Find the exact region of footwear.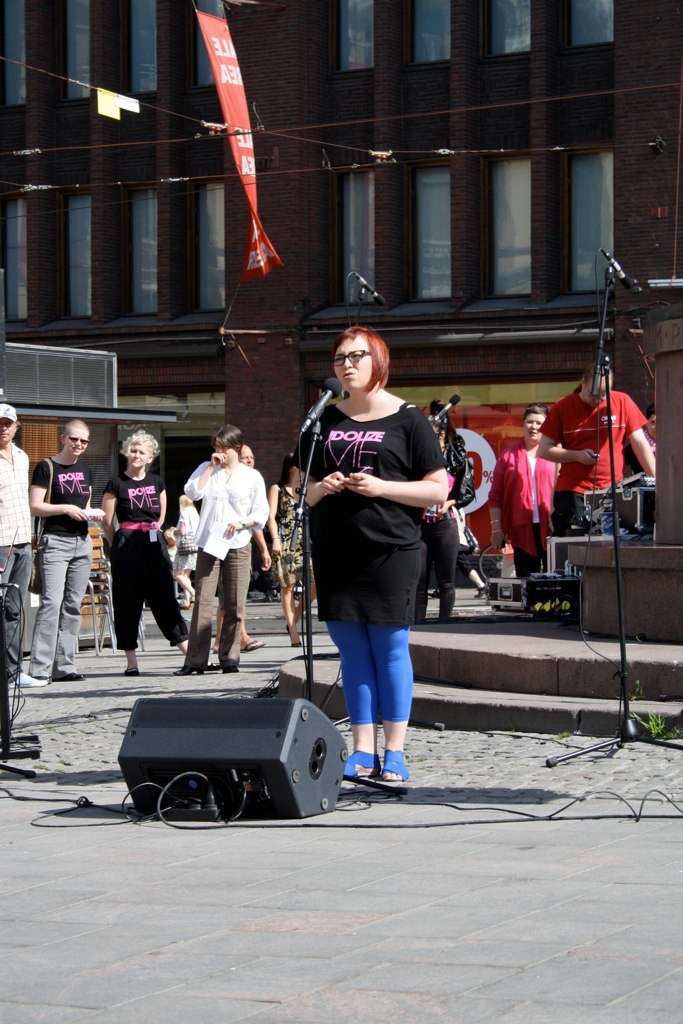
Exact region: (x1=63, y1=668, x2=89, y2=684).
